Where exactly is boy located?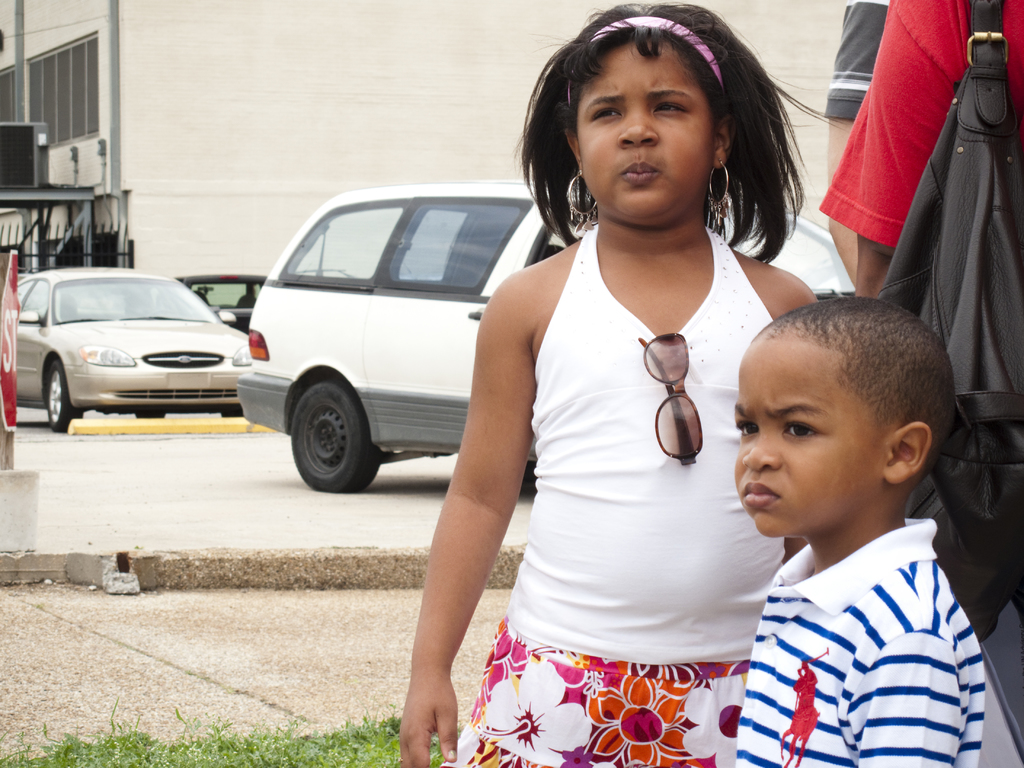
Its bounding box is bbox=[732, 295, 986, 767].
